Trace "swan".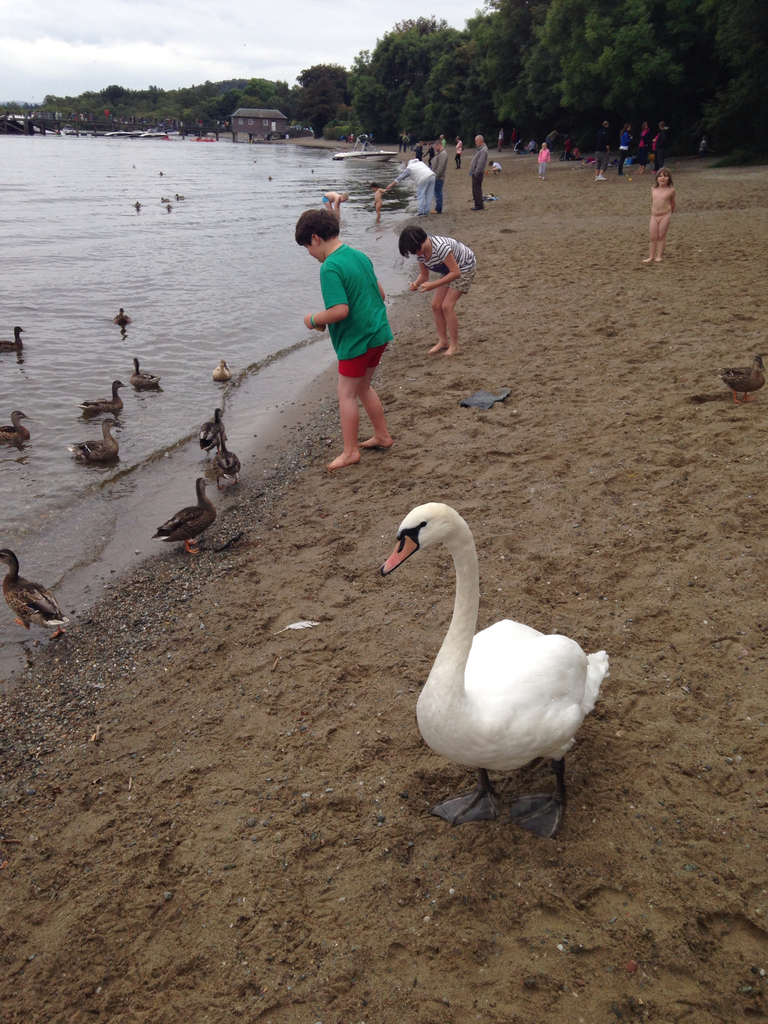
Traced to l=115, t=305, r=135, b=329.
